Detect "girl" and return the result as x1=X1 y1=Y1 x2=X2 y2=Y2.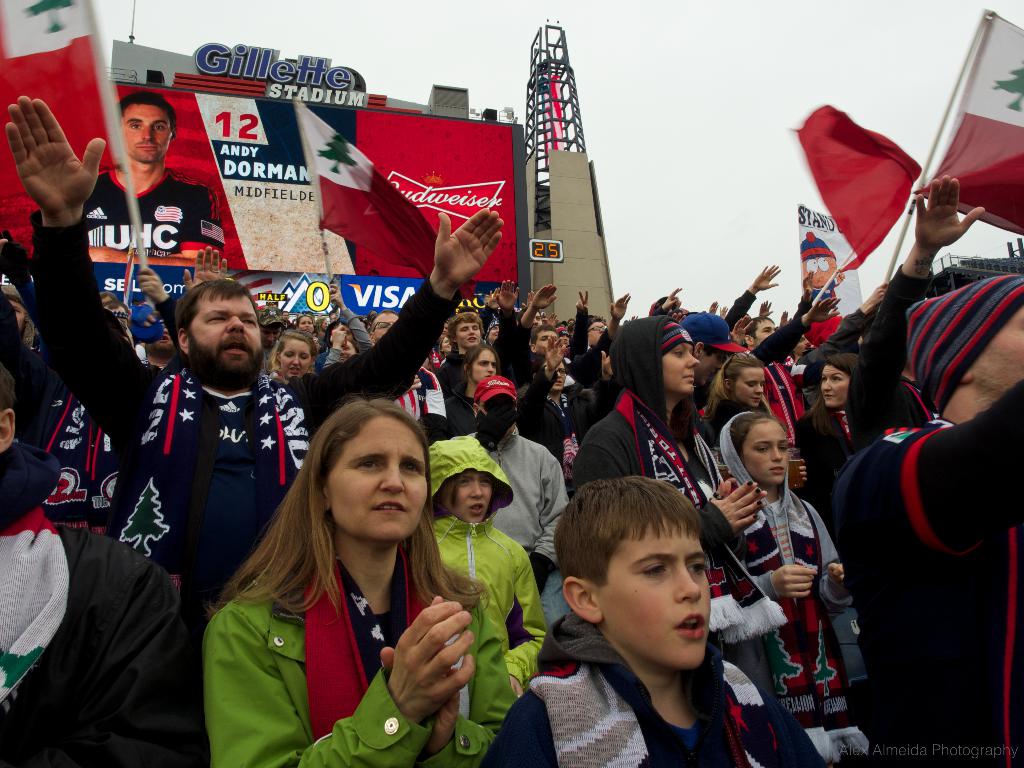
x1=198 y1=390 x2=479 y2=765.
